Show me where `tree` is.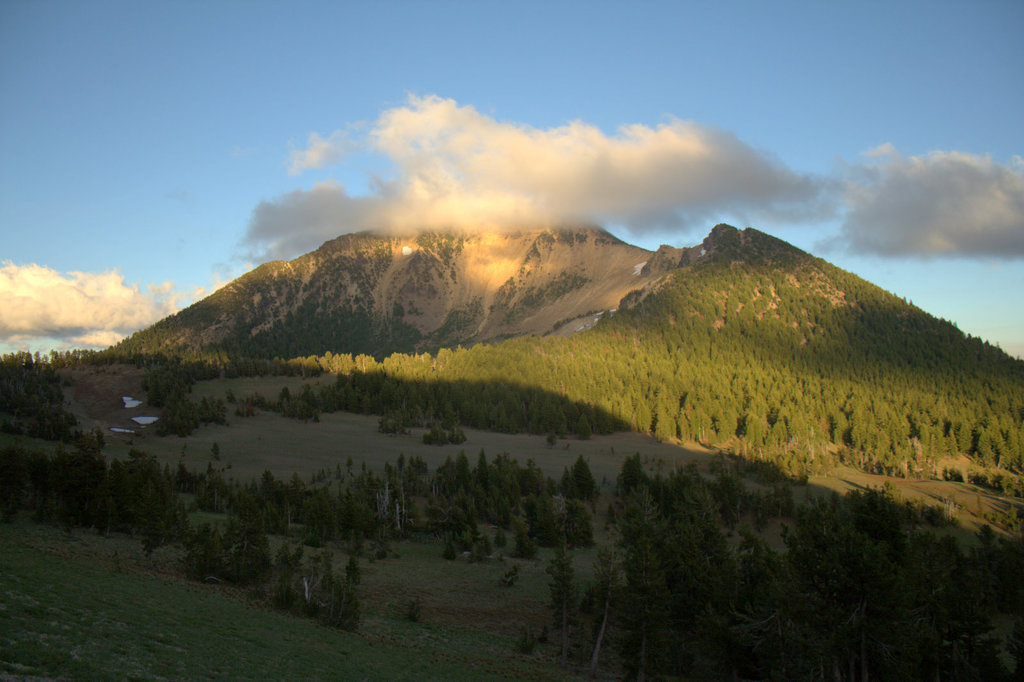
`tree` is at <region>0, 343, 108, 456</region>.
